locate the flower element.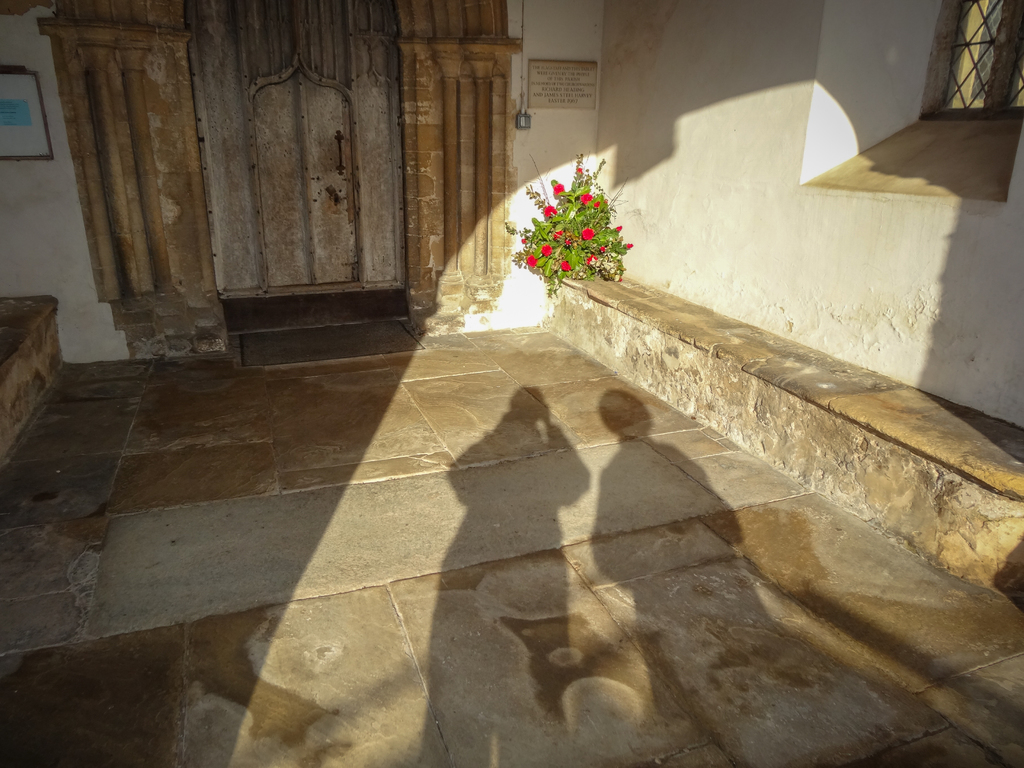
Element bbox: left=554, top=231, right=563, bottom=239.
